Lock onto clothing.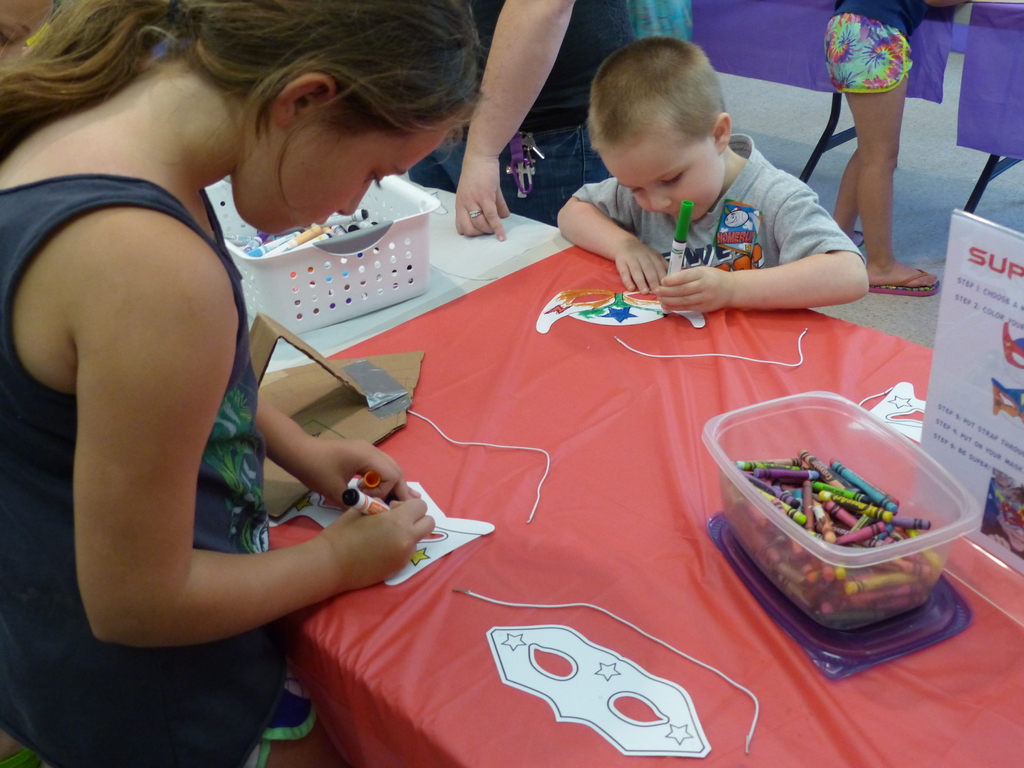
Locked: x1=519, y1=0, x2=701, y2=223.
